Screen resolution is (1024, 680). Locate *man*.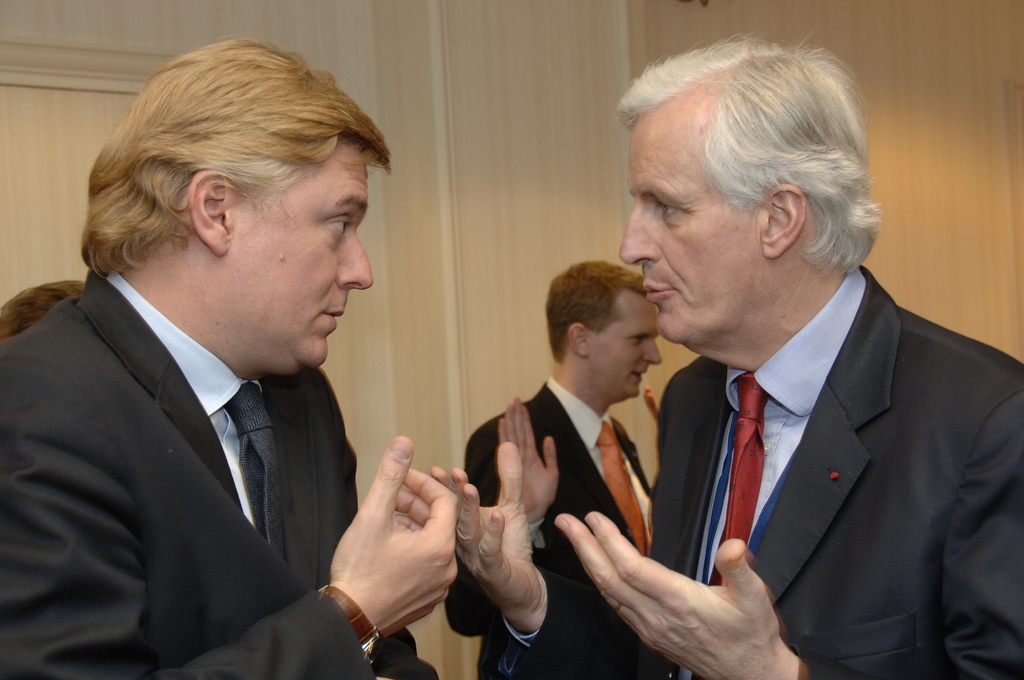
<box>0,33,460,679</box>.
